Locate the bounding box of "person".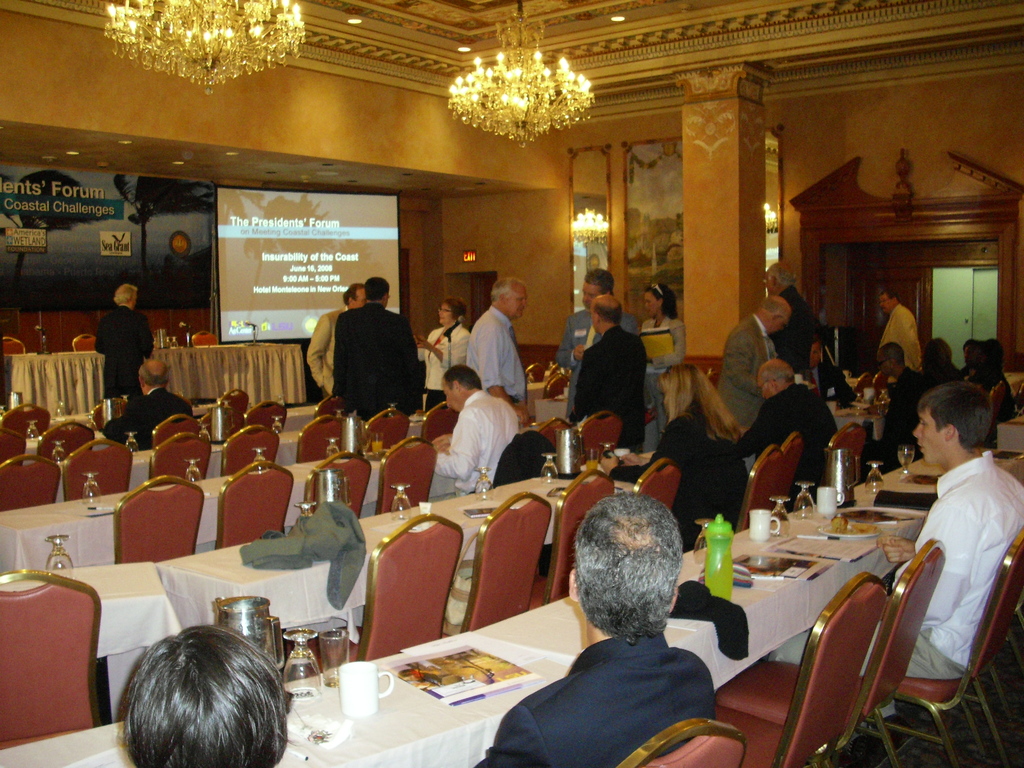
Bounding box: detection(469, 492, 727, 767).
